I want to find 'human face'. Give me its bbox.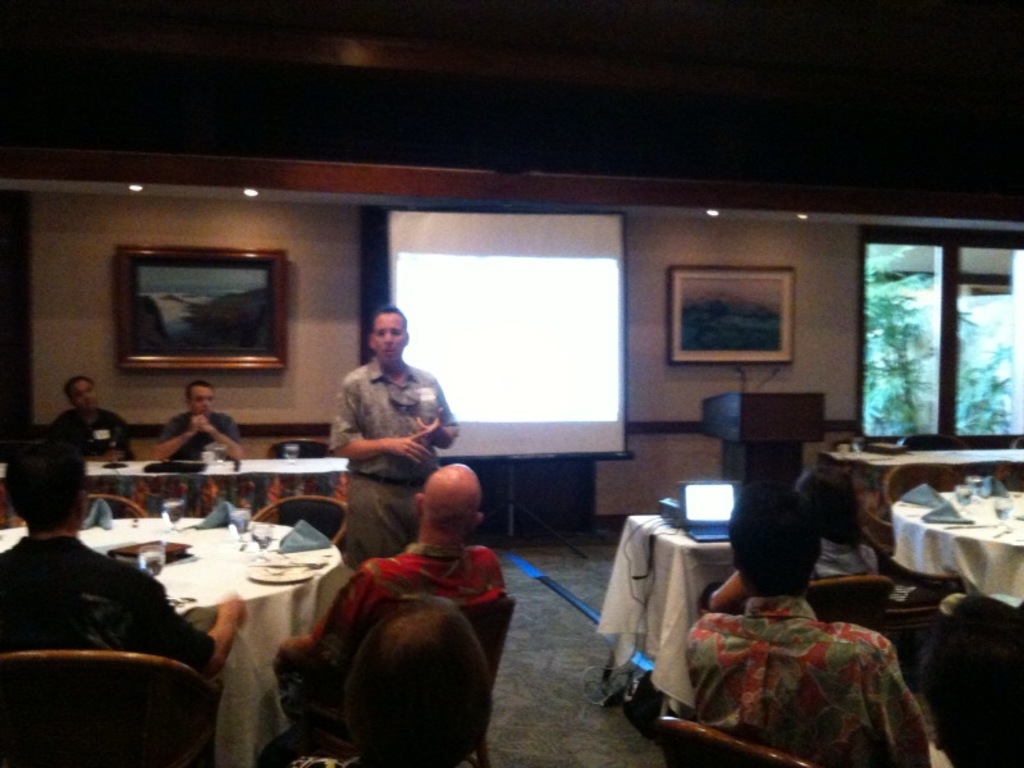
(67,378,91,413).
